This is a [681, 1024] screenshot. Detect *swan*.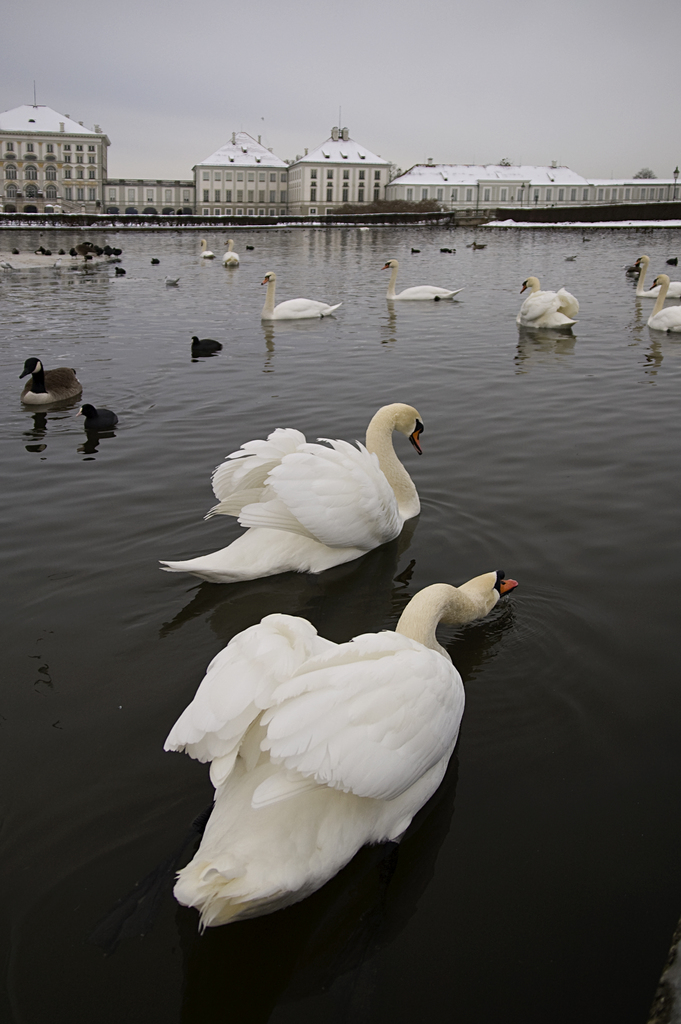
locate(161, 566, 514, 937).
